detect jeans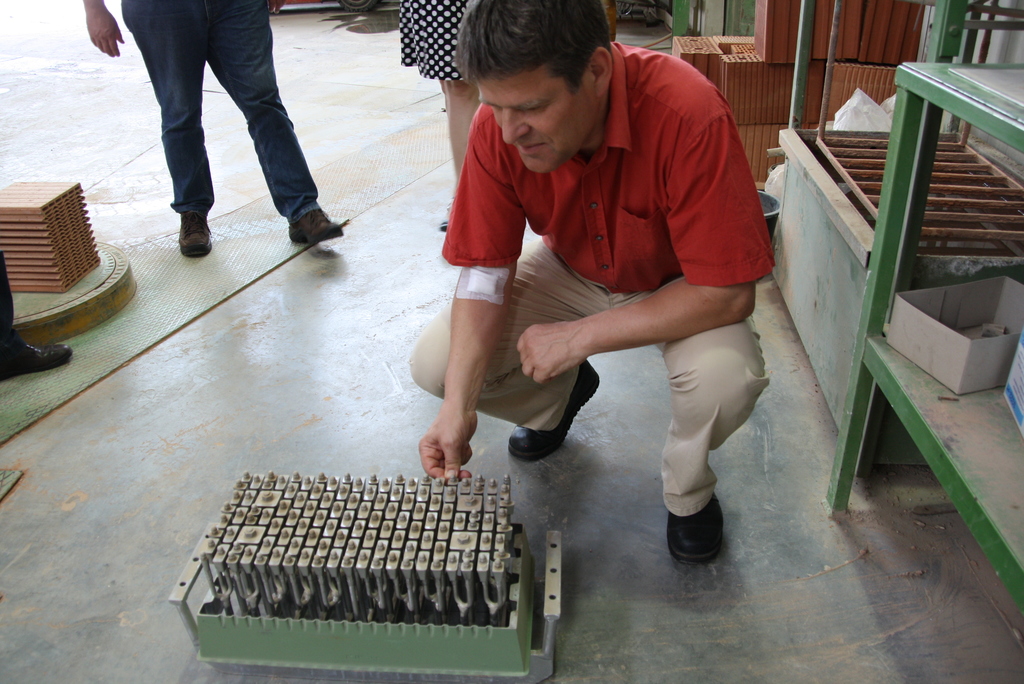
region(98, 2, 322, 227)
